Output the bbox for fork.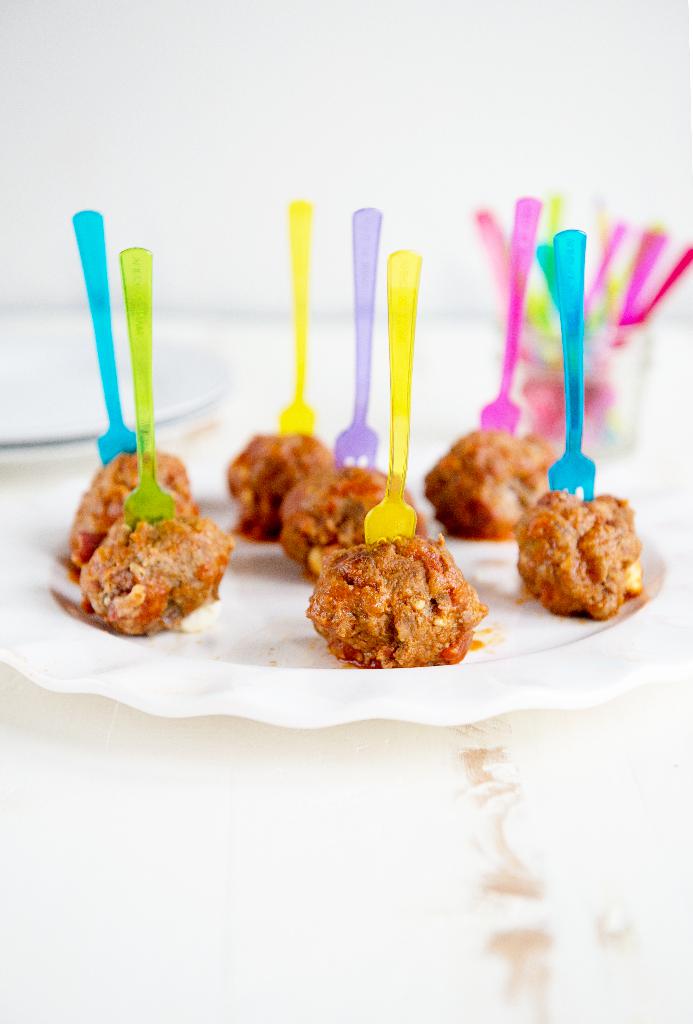
bbox=[543, 225, 594, 497].
